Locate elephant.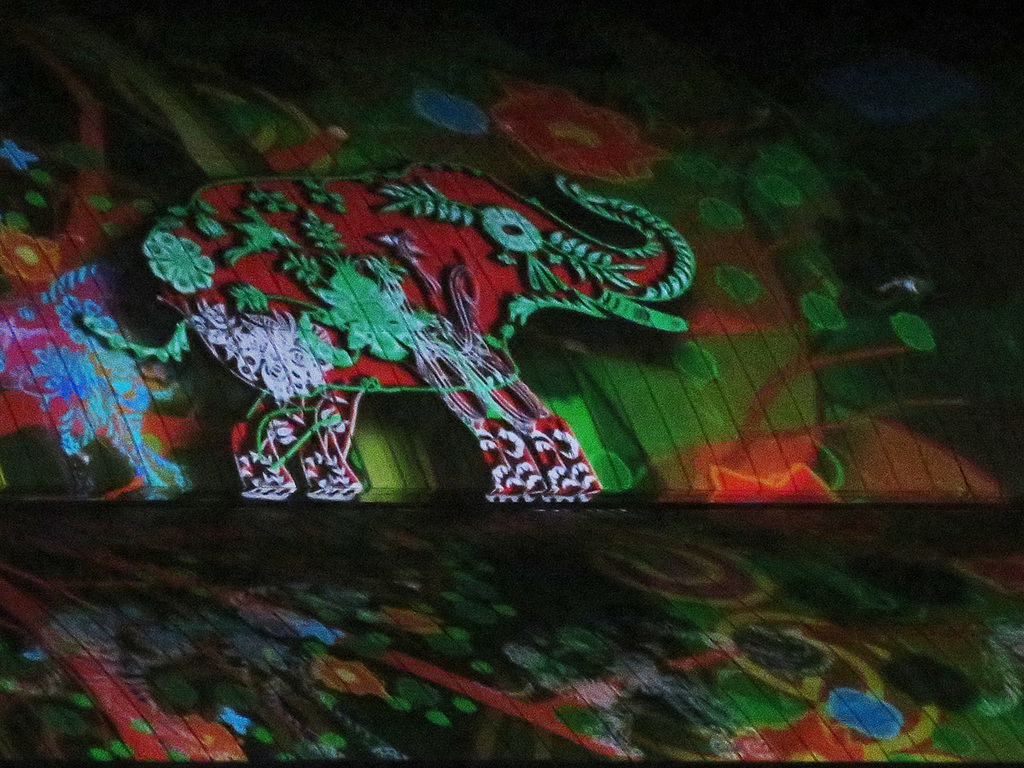
Bounding box: pyautogui.locateOnScreen(91, 160, 692, 495).
